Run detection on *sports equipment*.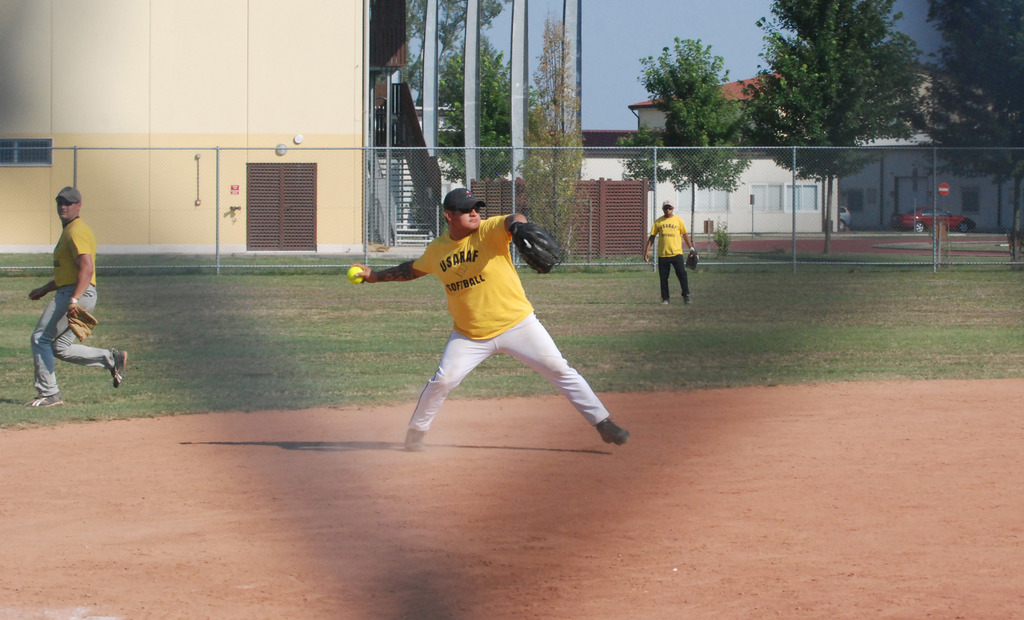
Result: detection(345, 266, 362, 285).
